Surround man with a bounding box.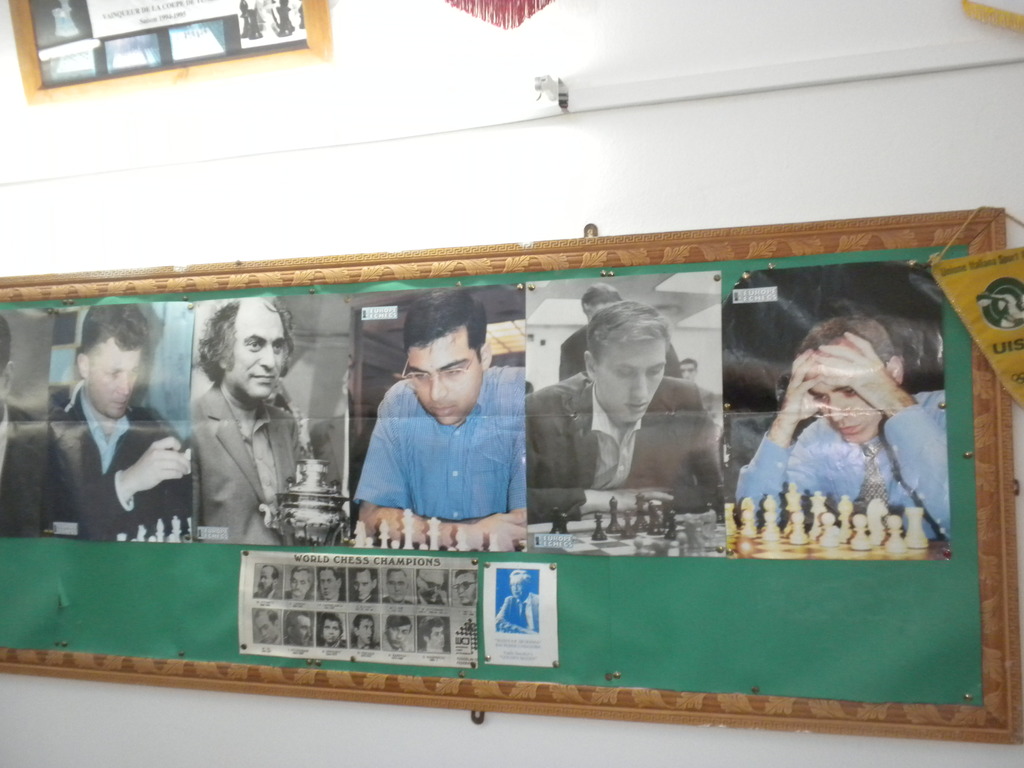
280:609:313:648.
